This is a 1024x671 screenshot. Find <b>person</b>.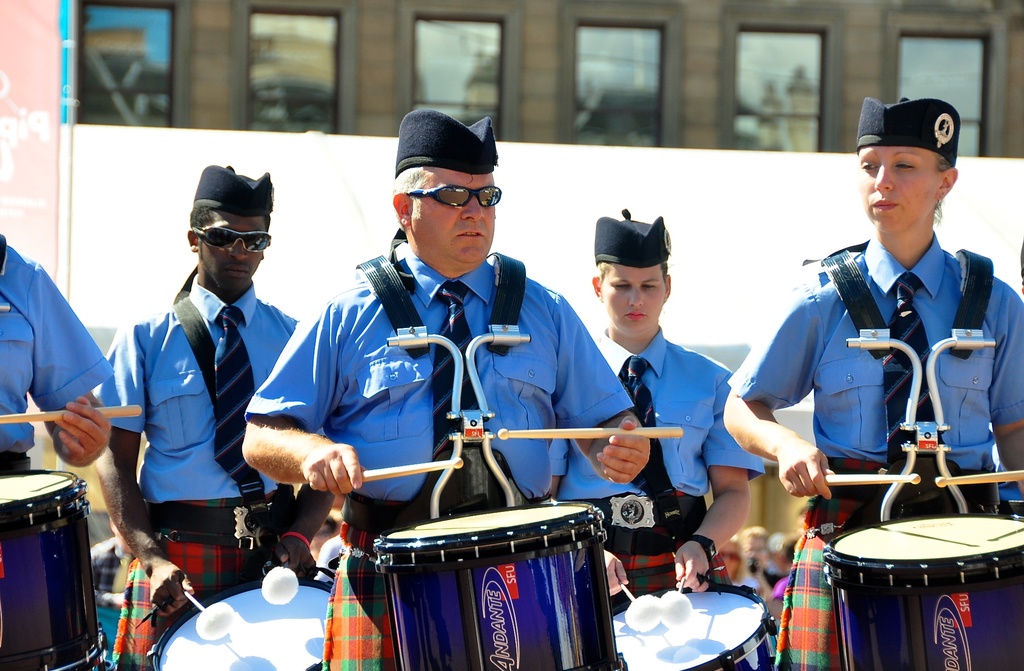
Bounding box: bbox=(769, 79, 997, 623).
